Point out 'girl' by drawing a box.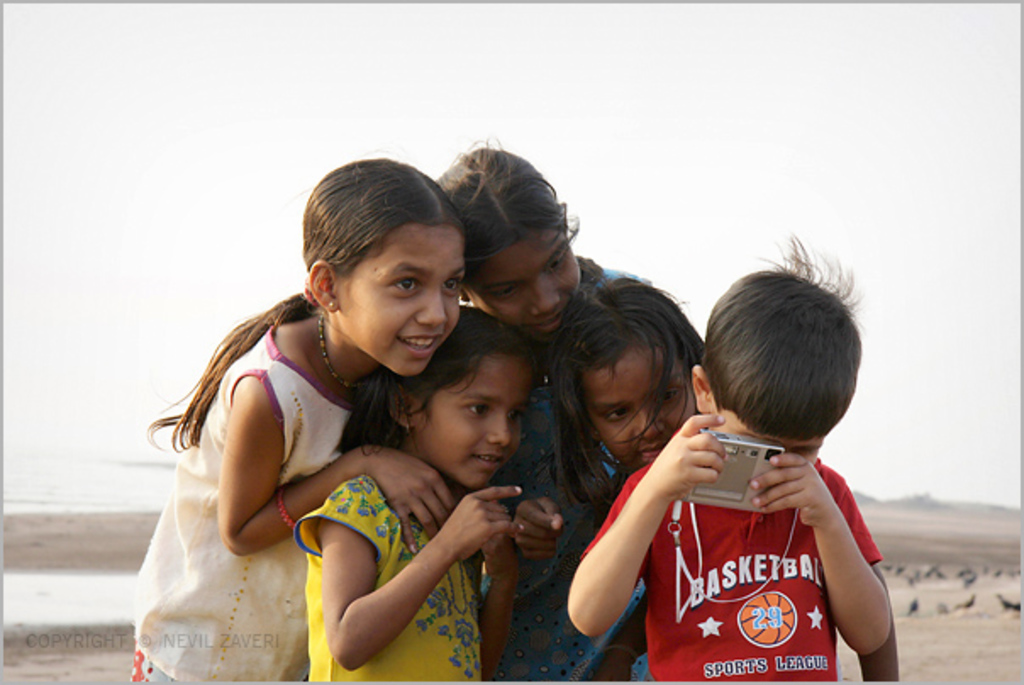
<region>556, 278, 704, 507</region>.
